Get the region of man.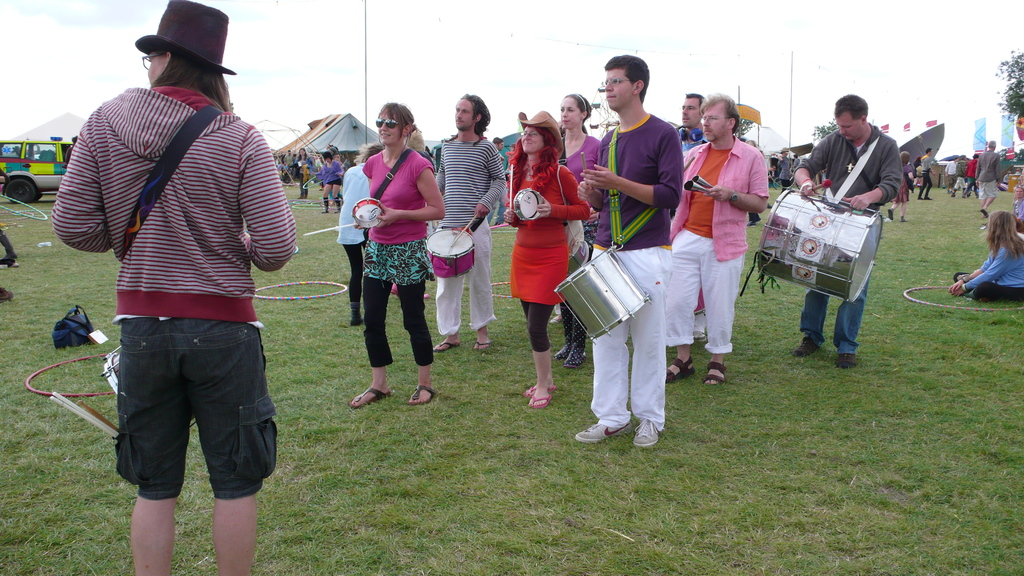
573,54,683,443.
